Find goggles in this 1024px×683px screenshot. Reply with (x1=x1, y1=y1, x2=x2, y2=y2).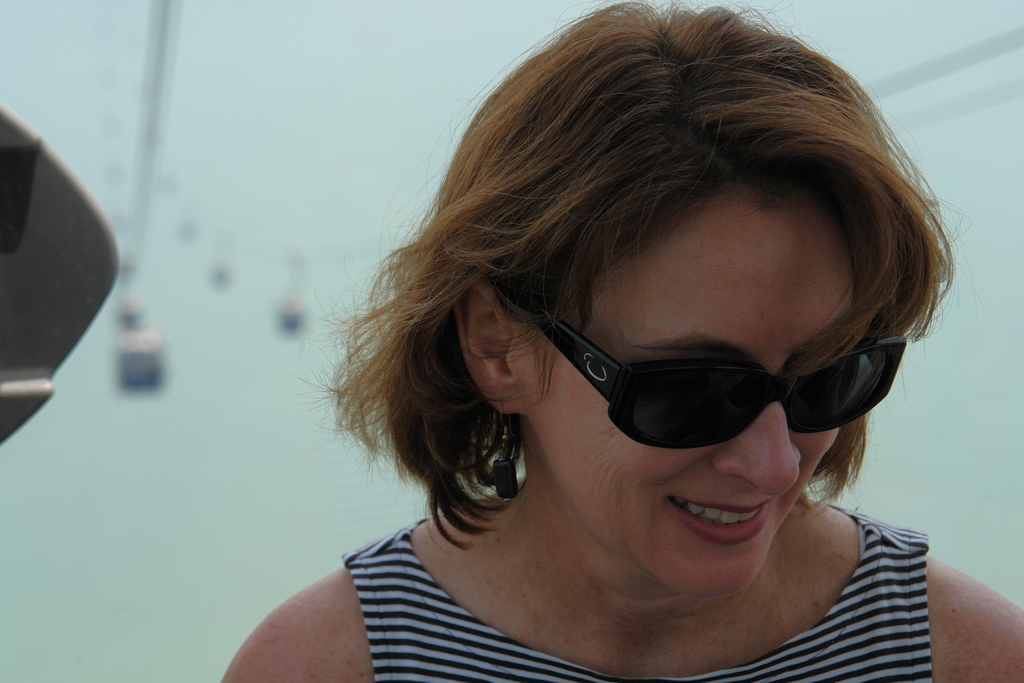
(x1=531, y1=304, x2=906, y2=450).
